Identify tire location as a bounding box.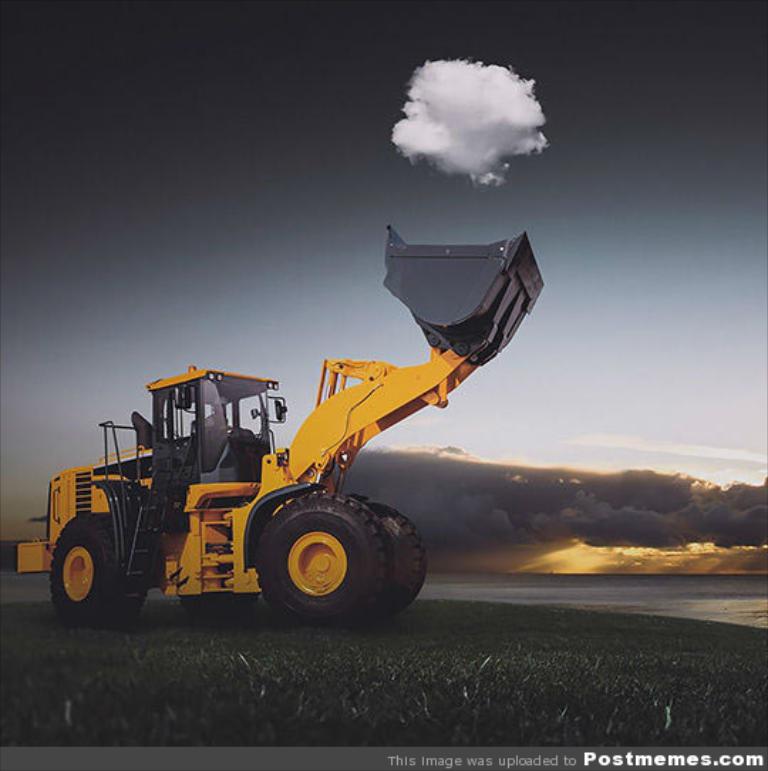
l=47, t=509, r=154, b=630.
